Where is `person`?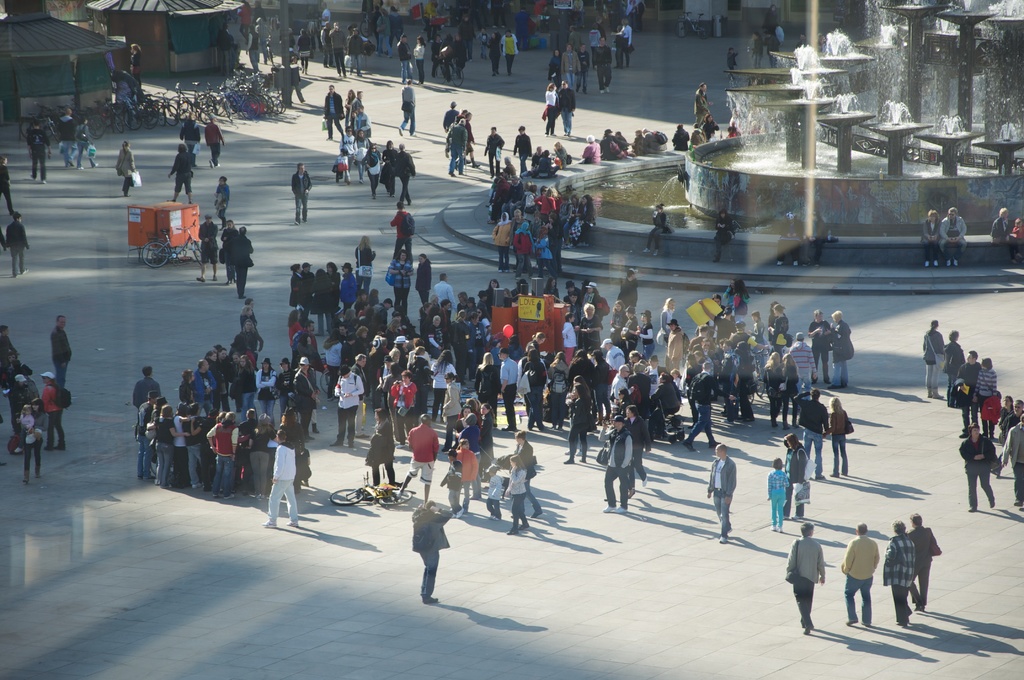
pyautogui.locateOnScreen(504, 453, 530, 537).
